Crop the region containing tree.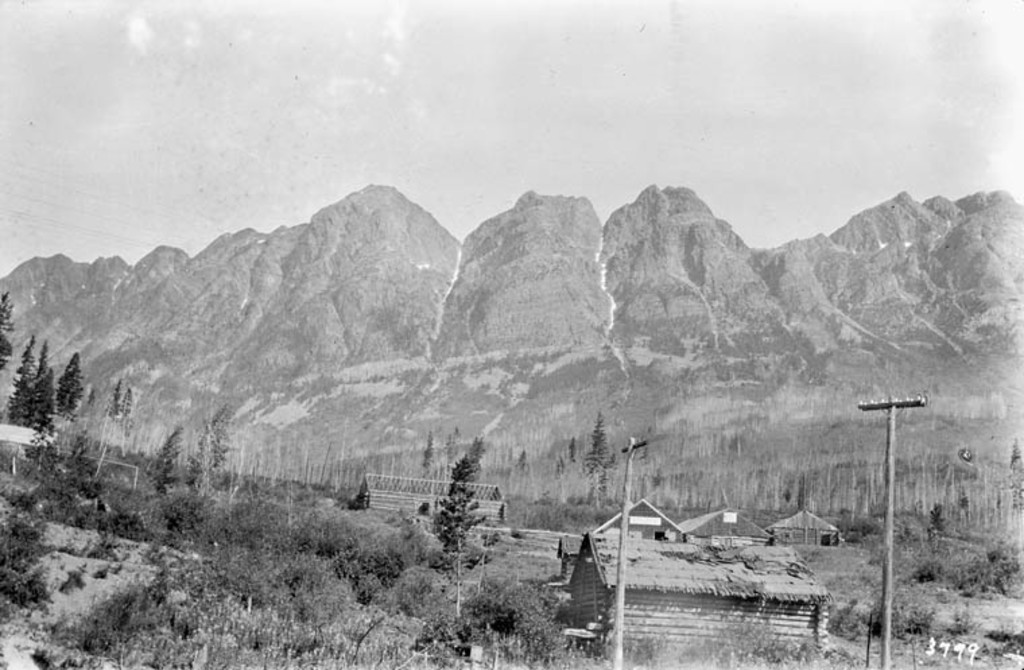
Crop region: <box>582,410,625,480</box>.
